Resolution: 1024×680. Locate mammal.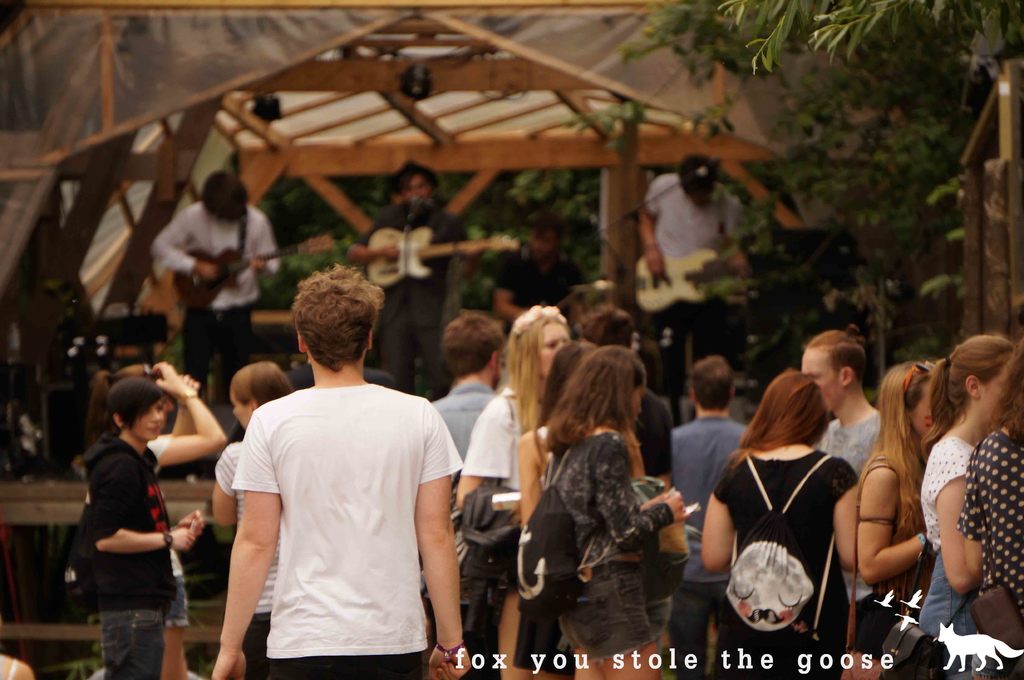
(left=209, top=306, right=468, bottom=667).
